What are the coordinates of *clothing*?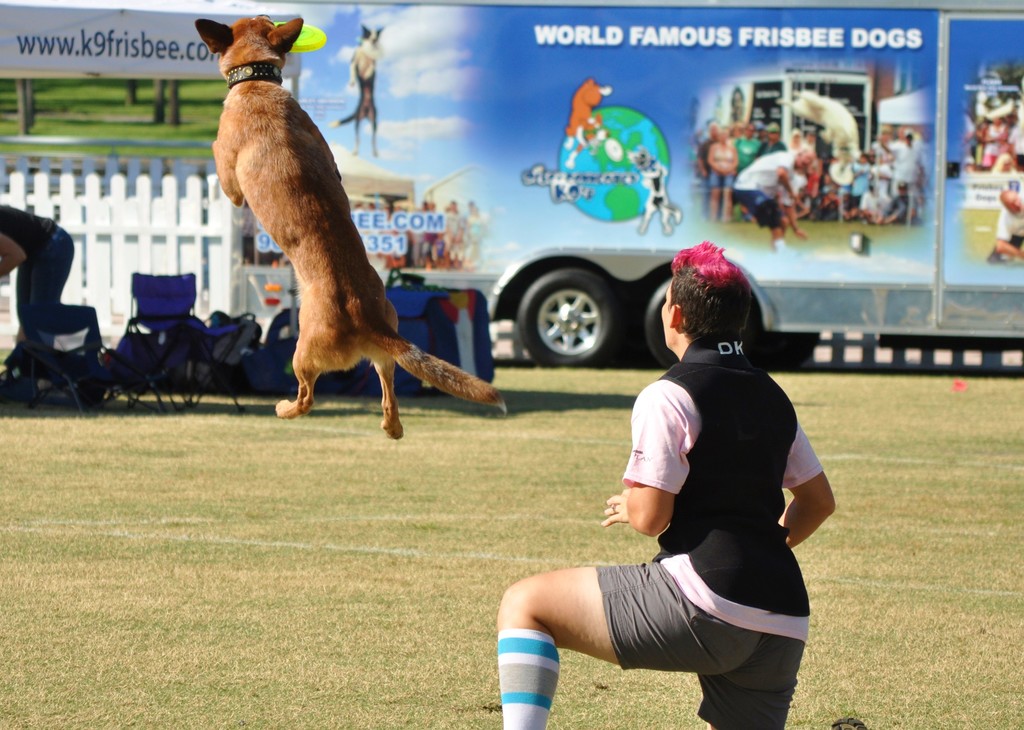
<box>996,204,1020,251</box>.
